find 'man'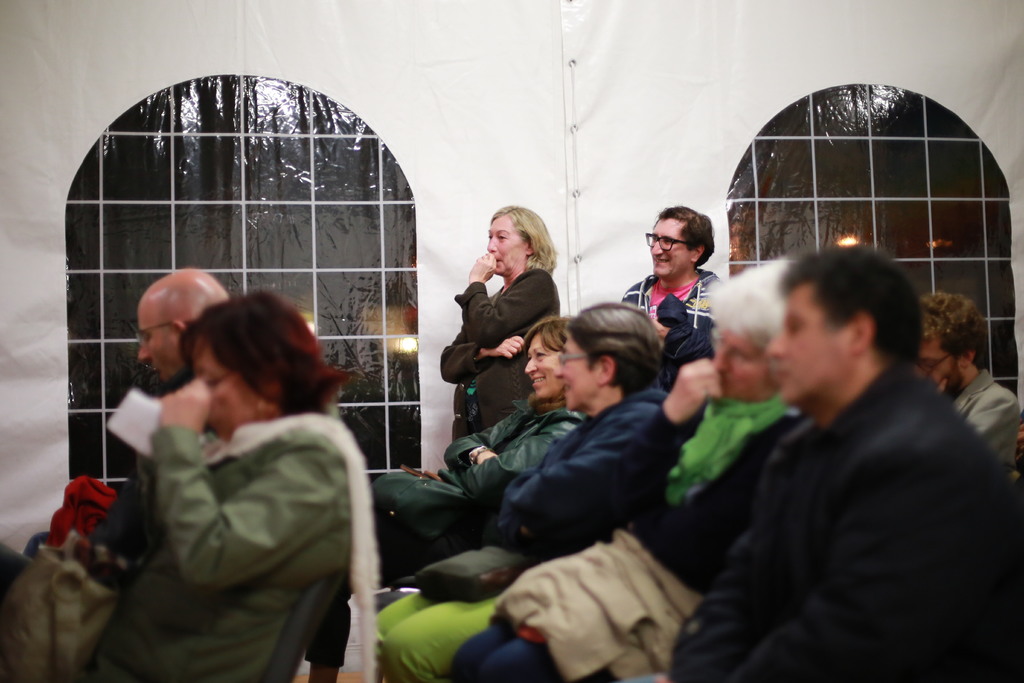
Rect(911, 289, 1023, 469)
